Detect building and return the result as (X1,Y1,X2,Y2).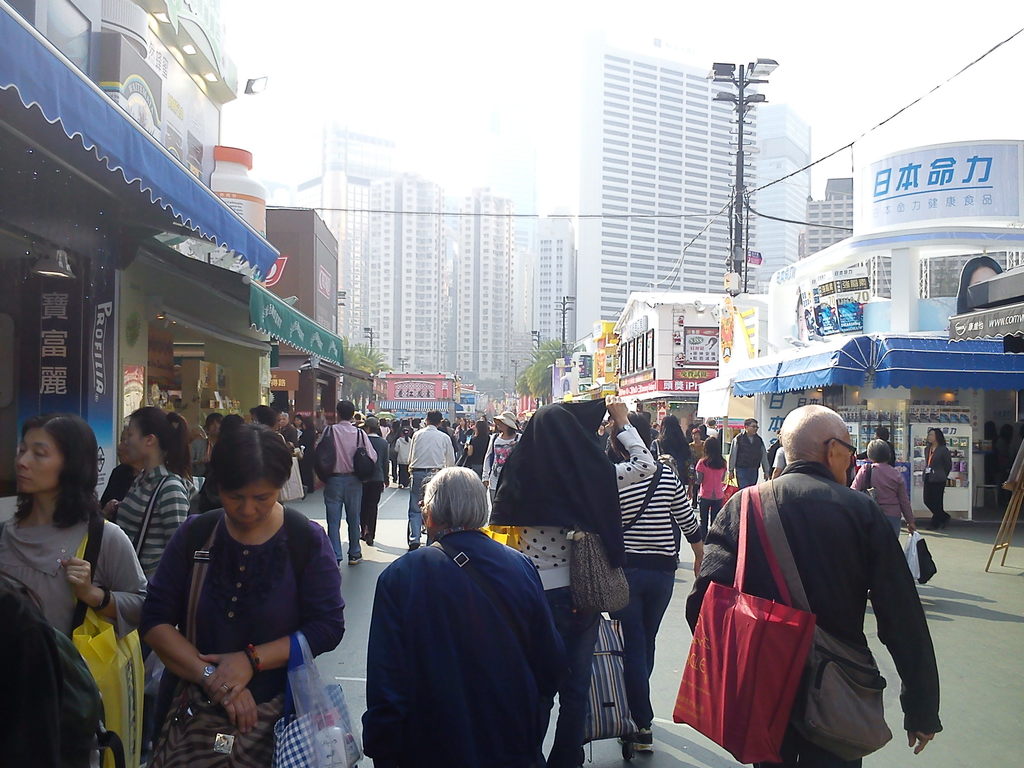
(617,296,746,428).
